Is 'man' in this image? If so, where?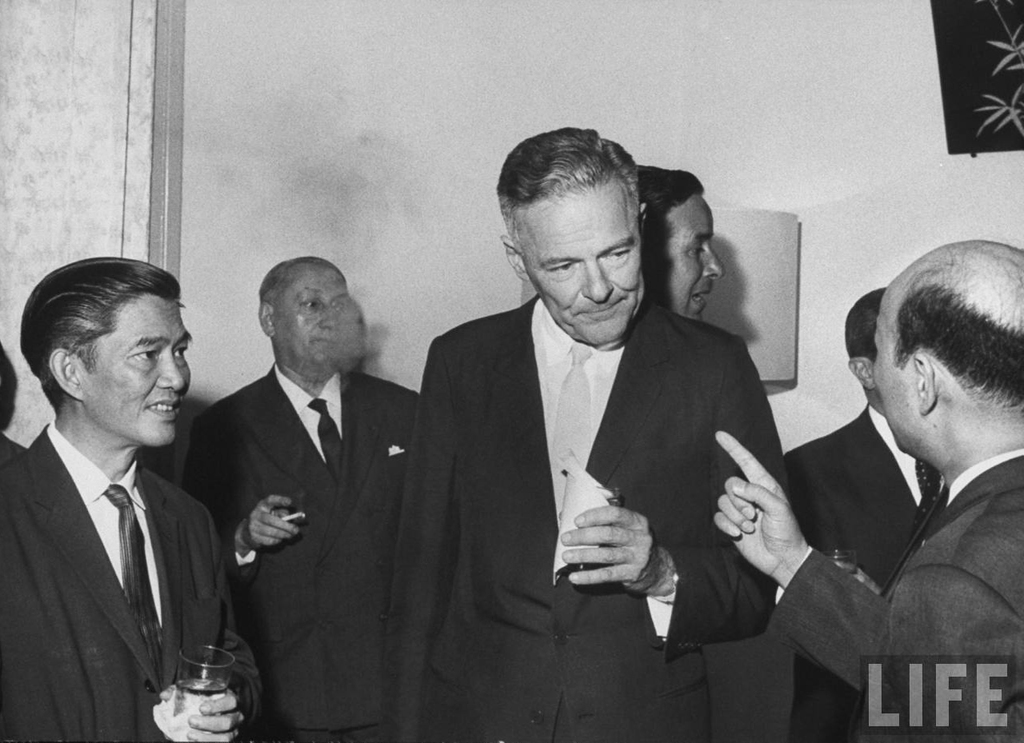
Yes, at pyautogui.locateOnScreen(709, 242, 1023, 742).
